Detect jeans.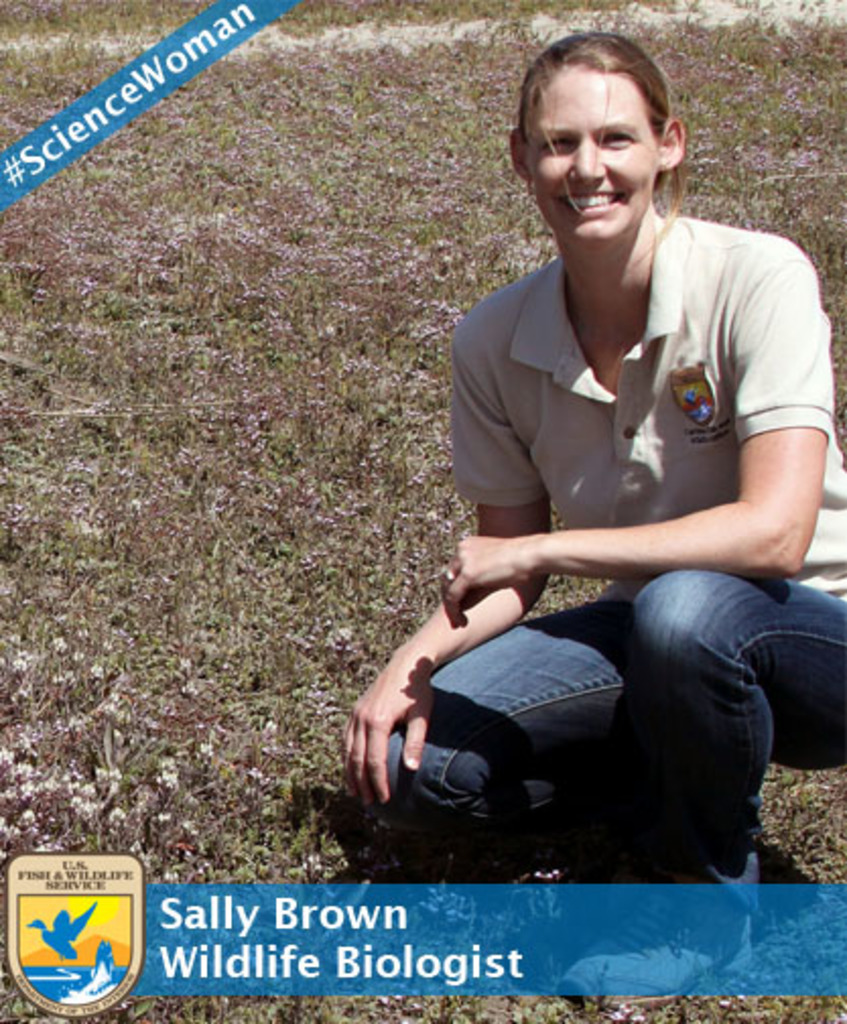
Detected at (left=349, top=559, right=845, bottom=888).
